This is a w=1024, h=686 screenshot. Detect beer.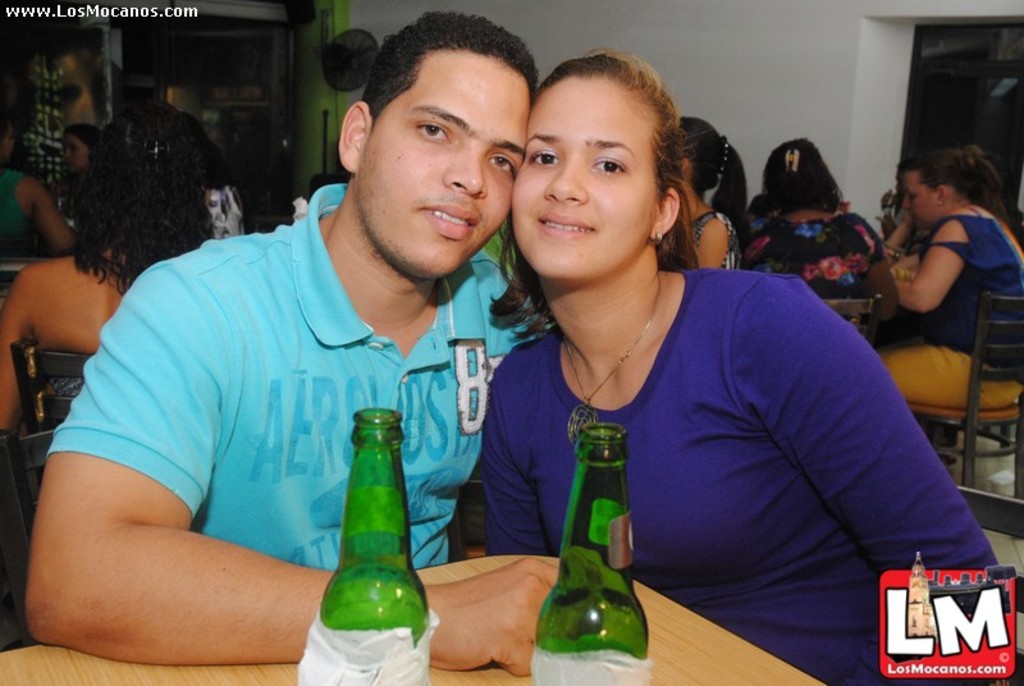
[x1=536, y1=410, x2=640, y2=674].
